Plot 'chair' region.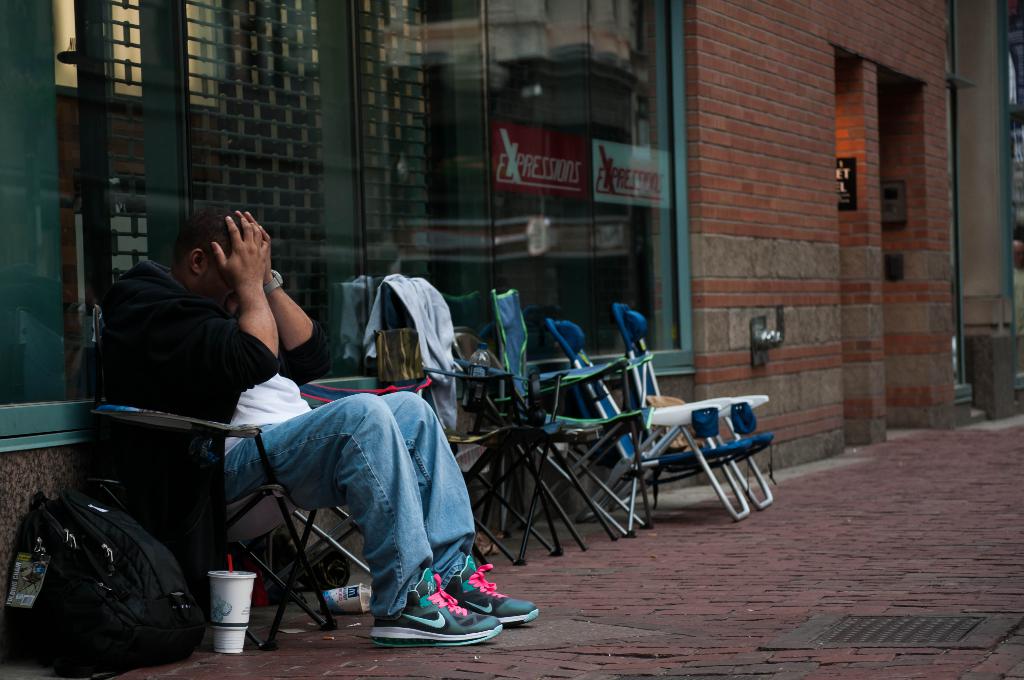
Plotted at rect(416, 284, 605, 562).
